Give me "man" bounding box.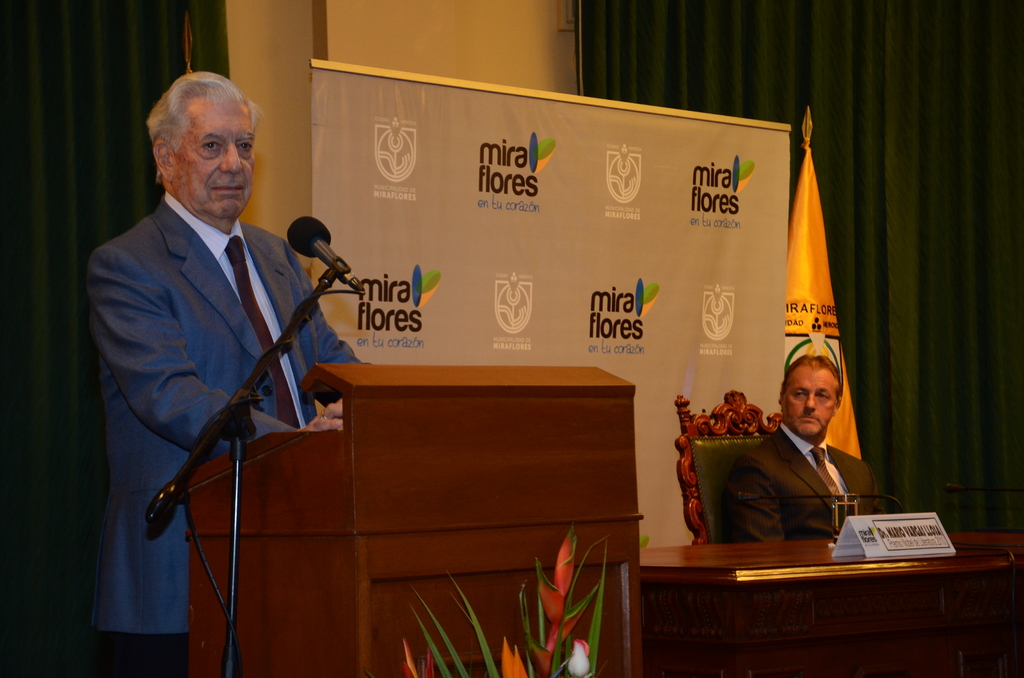
<box>735,353,884,542</box>.
